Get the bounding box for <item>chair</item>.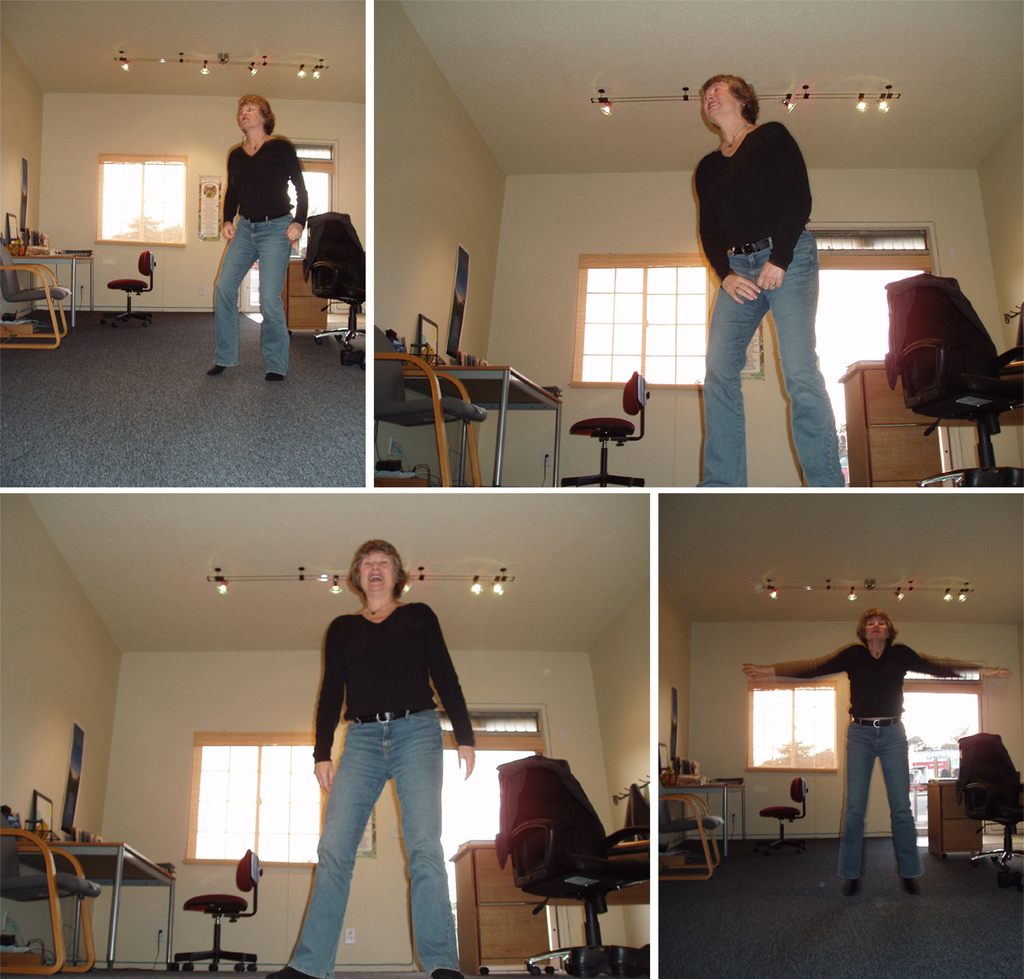
163,850,265,977.
